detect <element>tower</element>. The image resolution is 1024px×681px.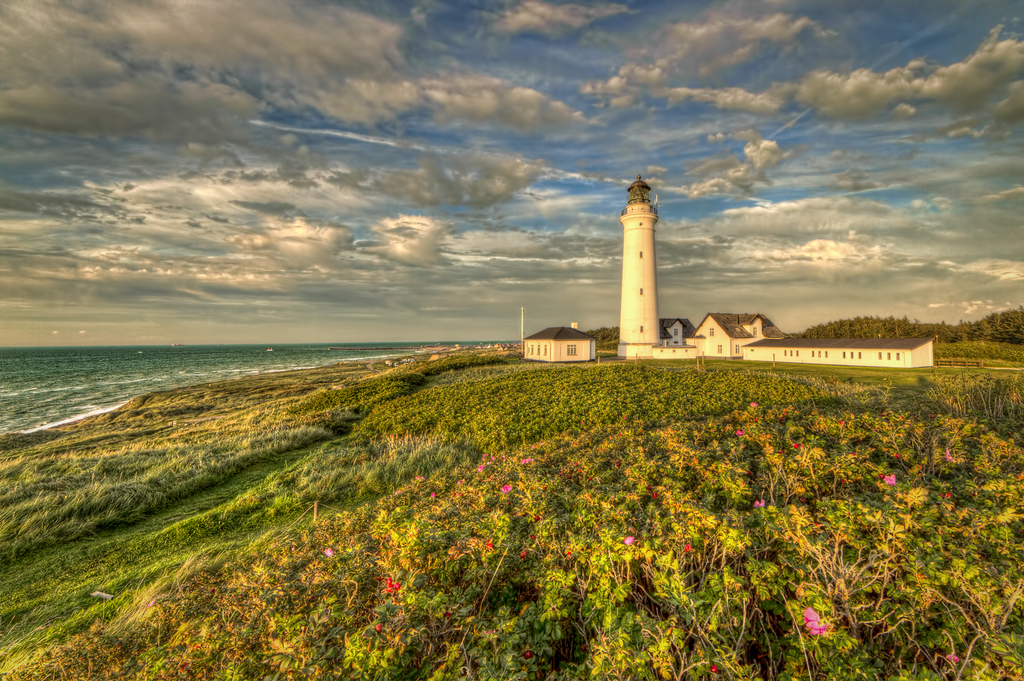
bbox=[600, 174, 707, 340].
